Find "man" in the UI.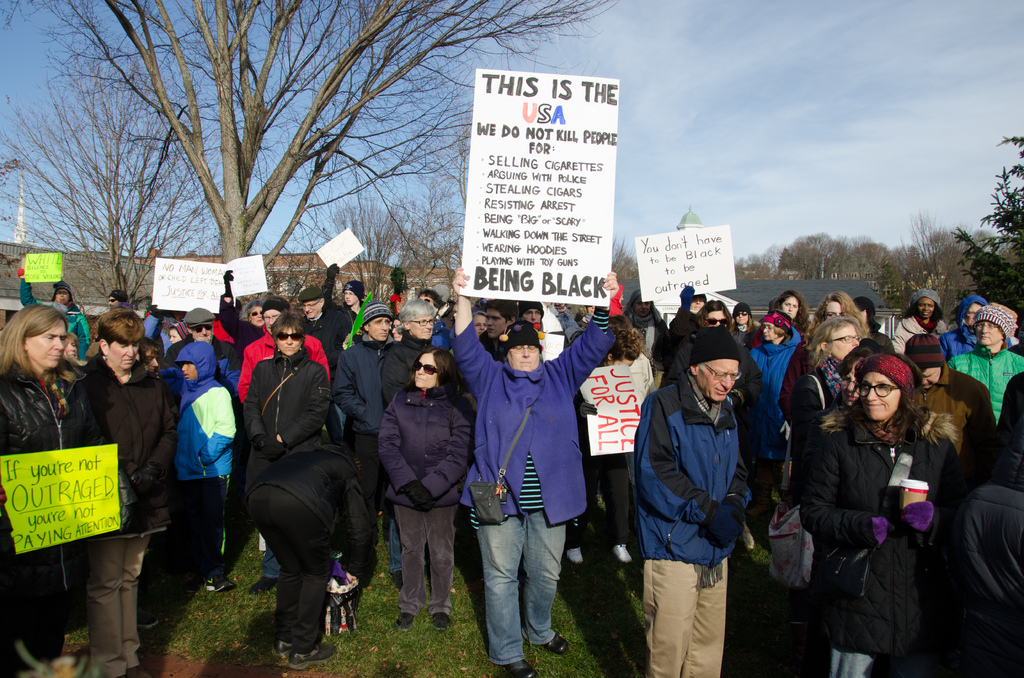
UI element at box=[161, 307, 239, 392].
